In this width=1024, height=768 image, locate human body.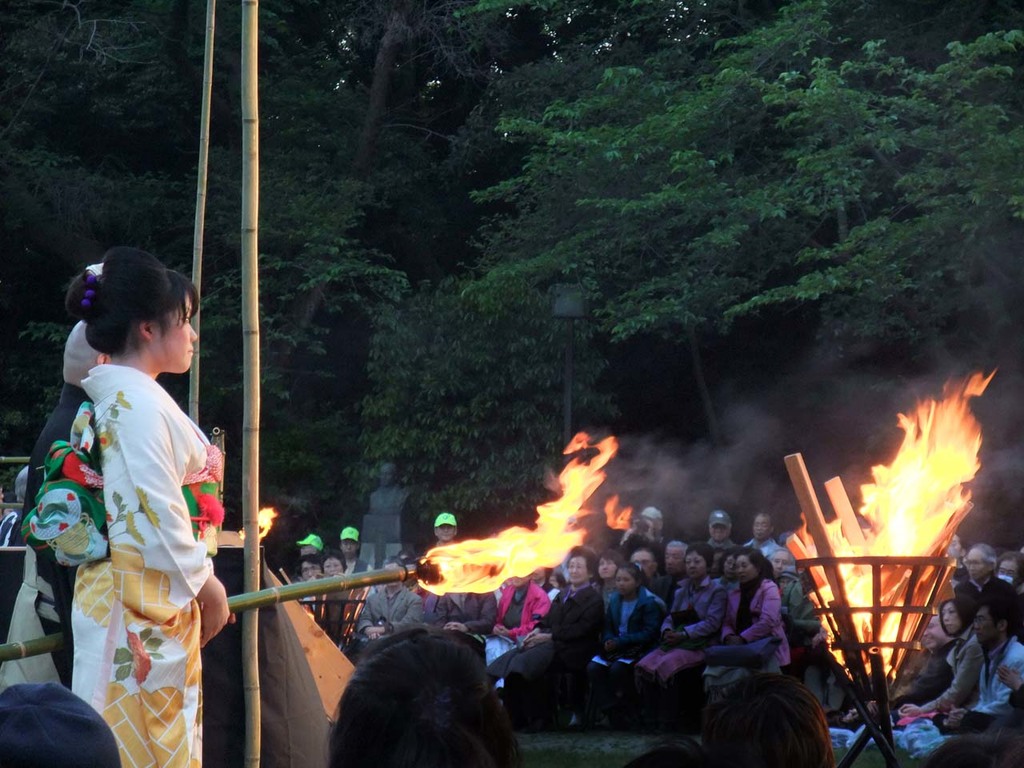
Bounding box: [750, 540, 794, 582].
